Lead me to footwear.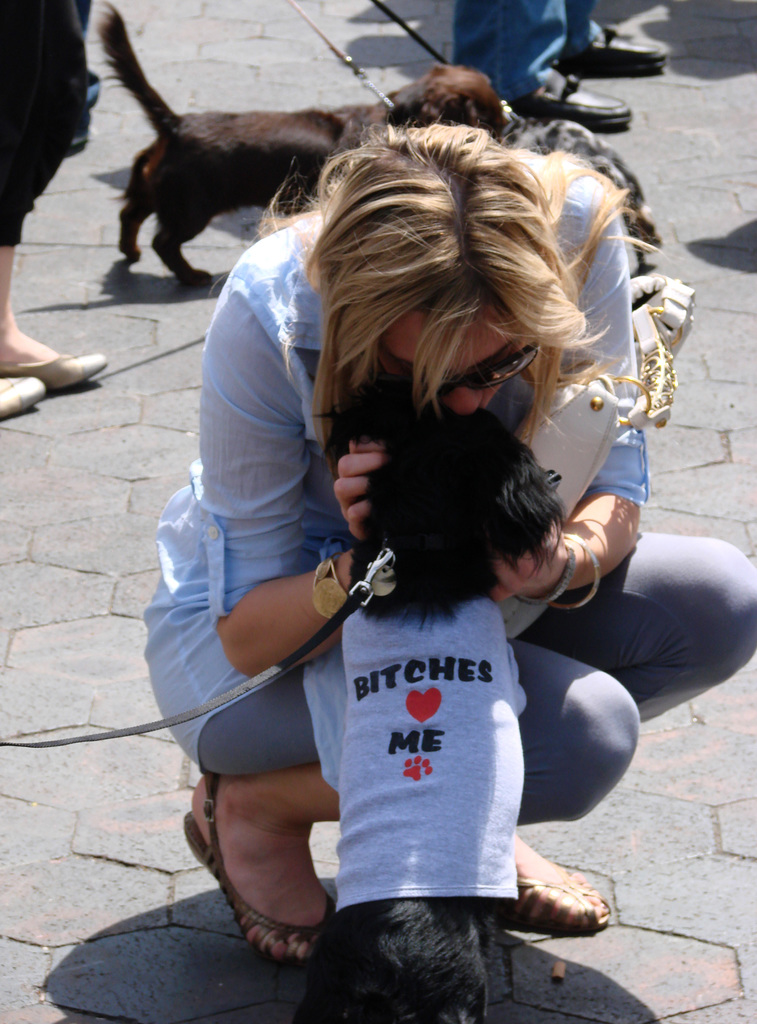
Lead to x1=0 y1=355 x2=110 y2=388.
